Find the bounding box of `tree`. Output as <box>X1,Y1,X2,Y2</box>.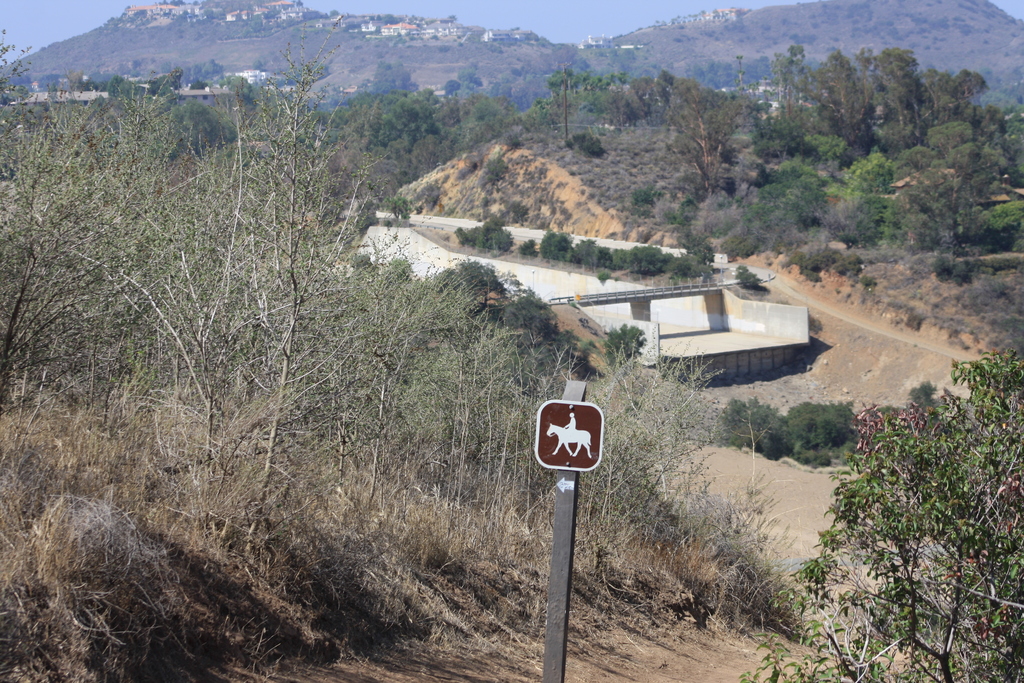
<box>382,95,442,149</box>.
